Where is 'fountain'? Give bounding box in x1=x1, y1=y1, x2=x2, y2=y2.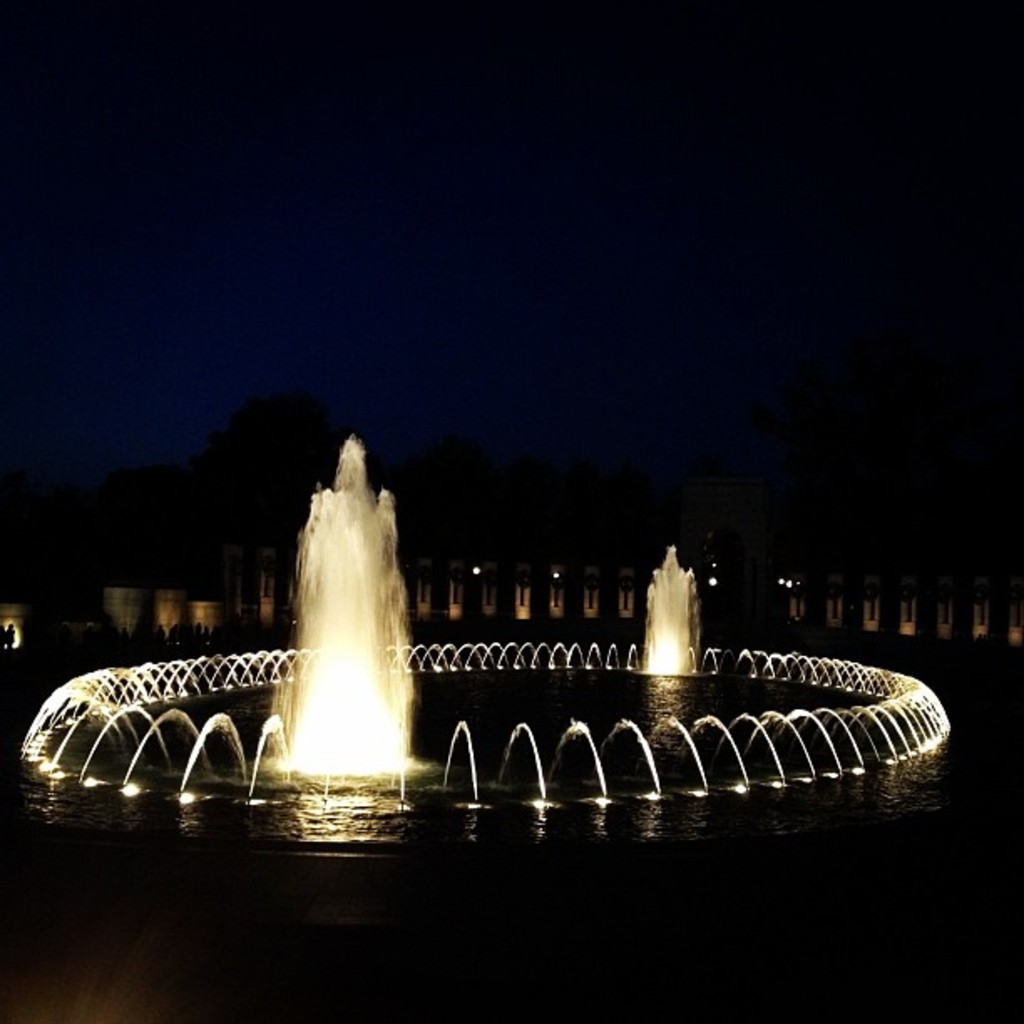
x1=644, y1=540, x2=709, y2=669.
